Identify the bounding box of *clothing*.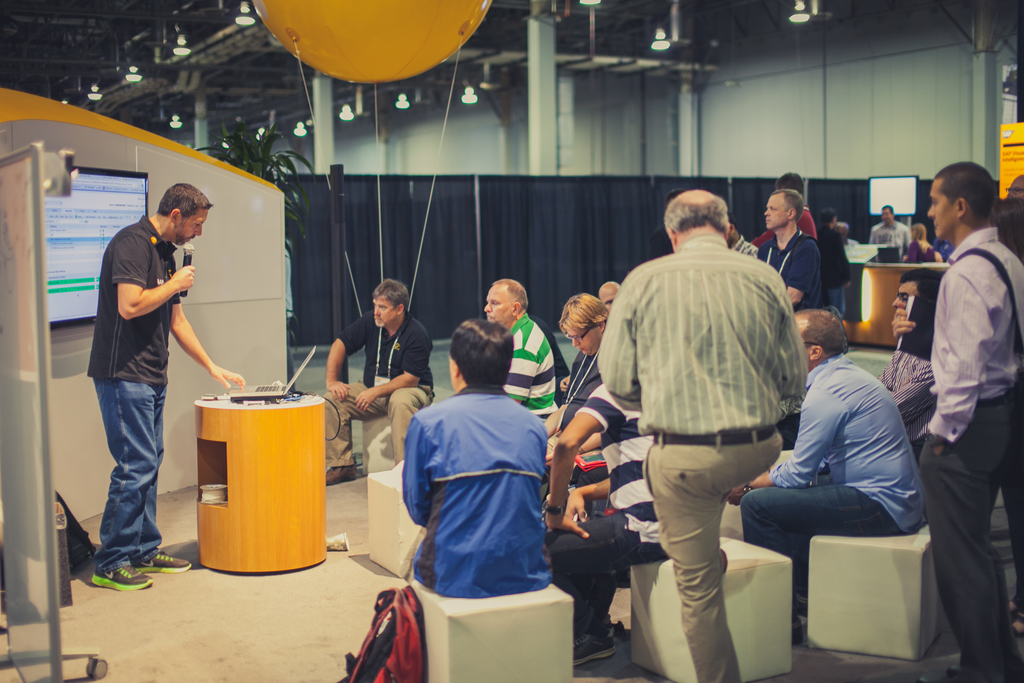
<bbox>642, 438, 780, 682</bbox>.
